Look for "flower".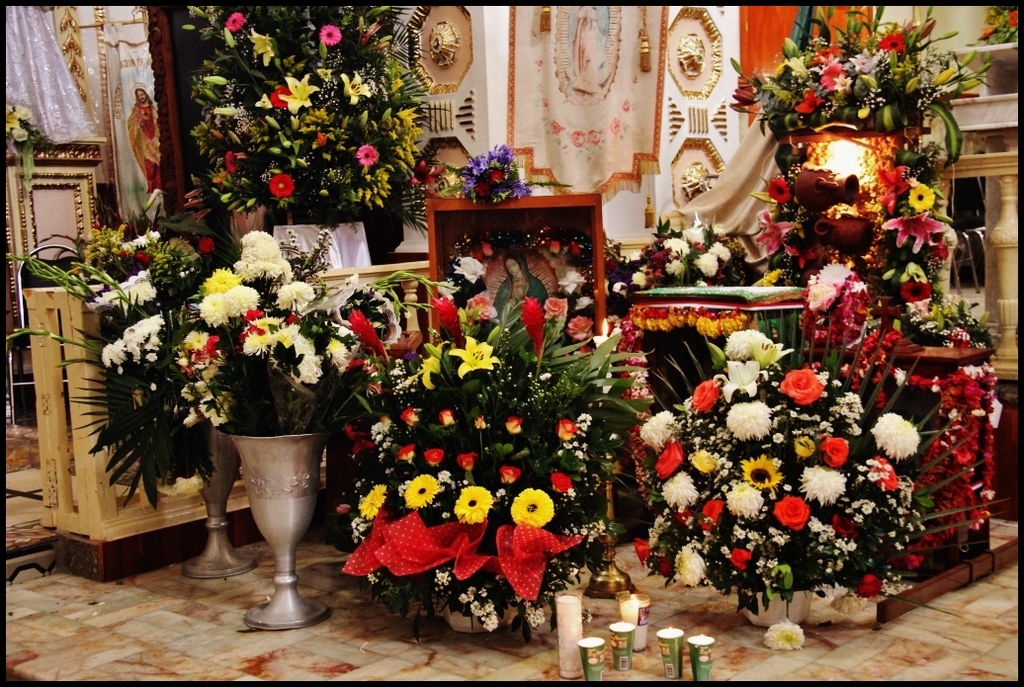
Found: pyautogui.locateOnScreen(283, 76, 314, 115).
